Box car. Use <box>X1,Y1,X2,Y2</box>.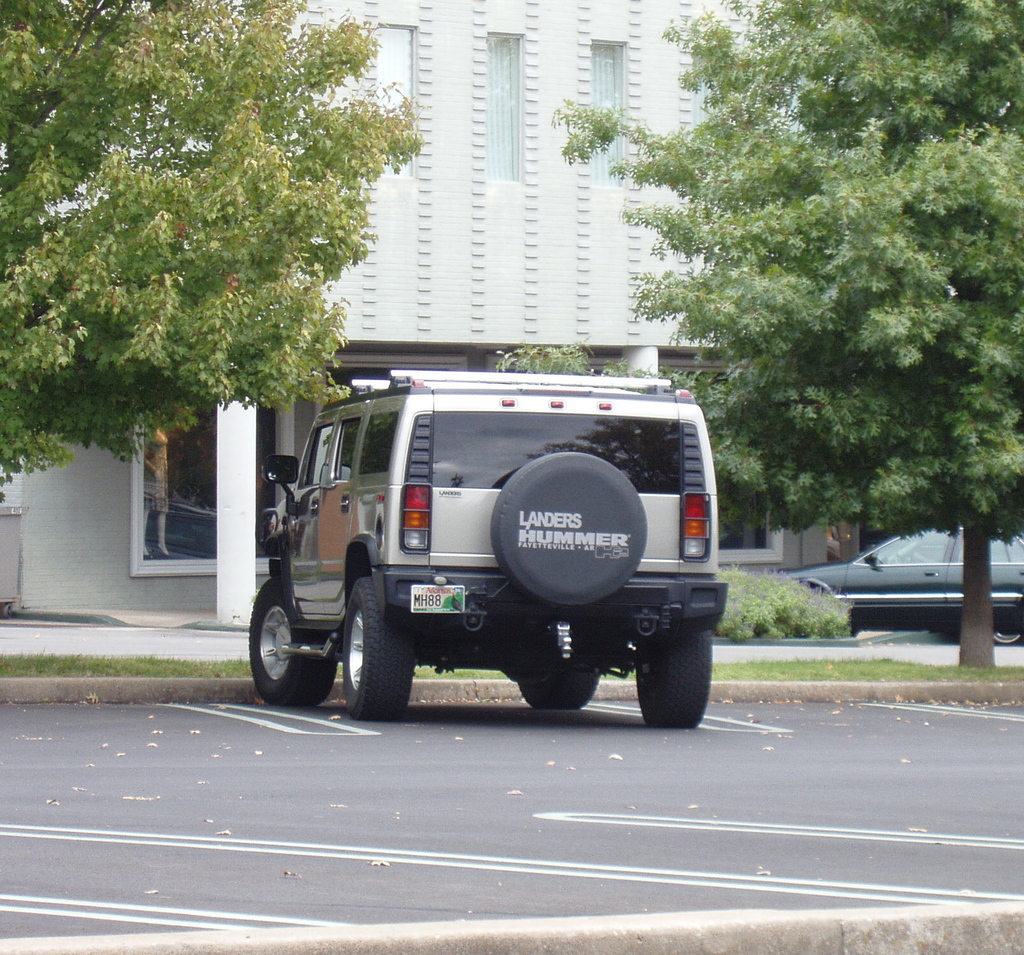
<box>248,367,727,730</box>.
